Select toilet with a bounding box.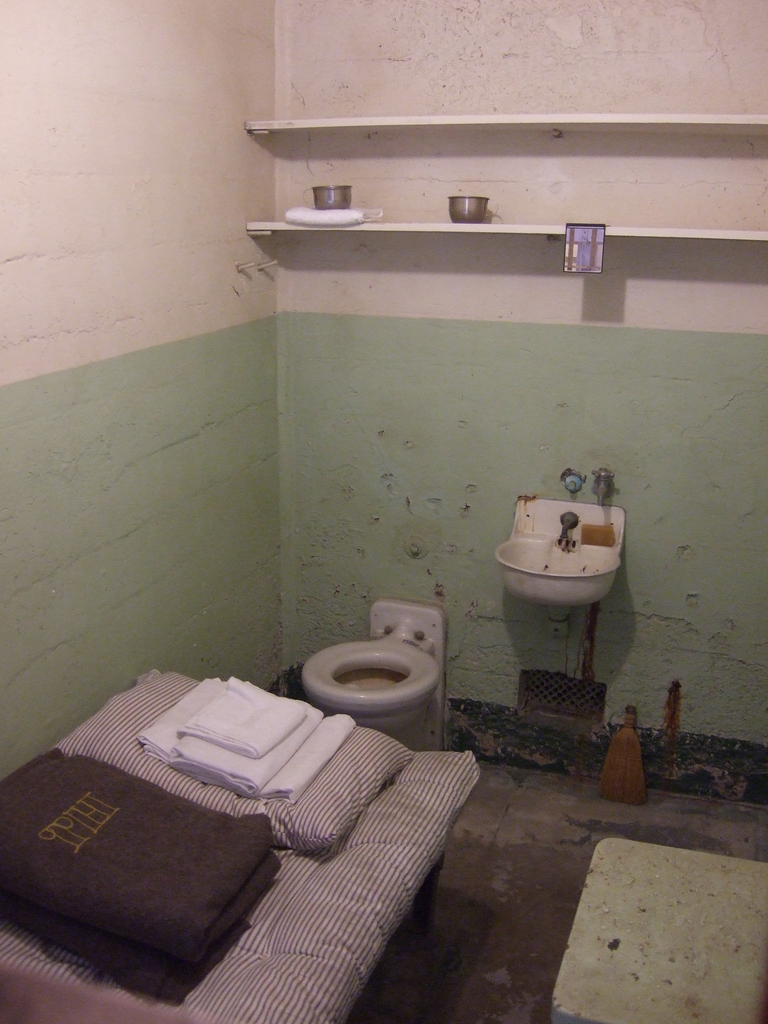
bbox=[289, 601, 479, 736].
